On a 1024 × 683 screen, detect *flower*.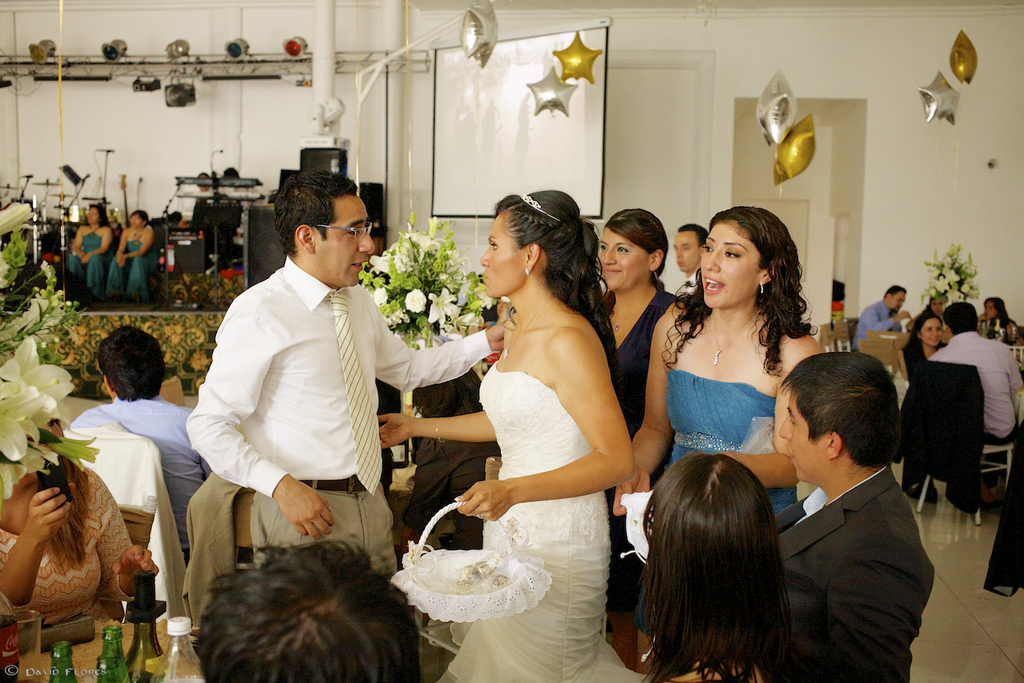
BBox(0, 190, 61, 342).
